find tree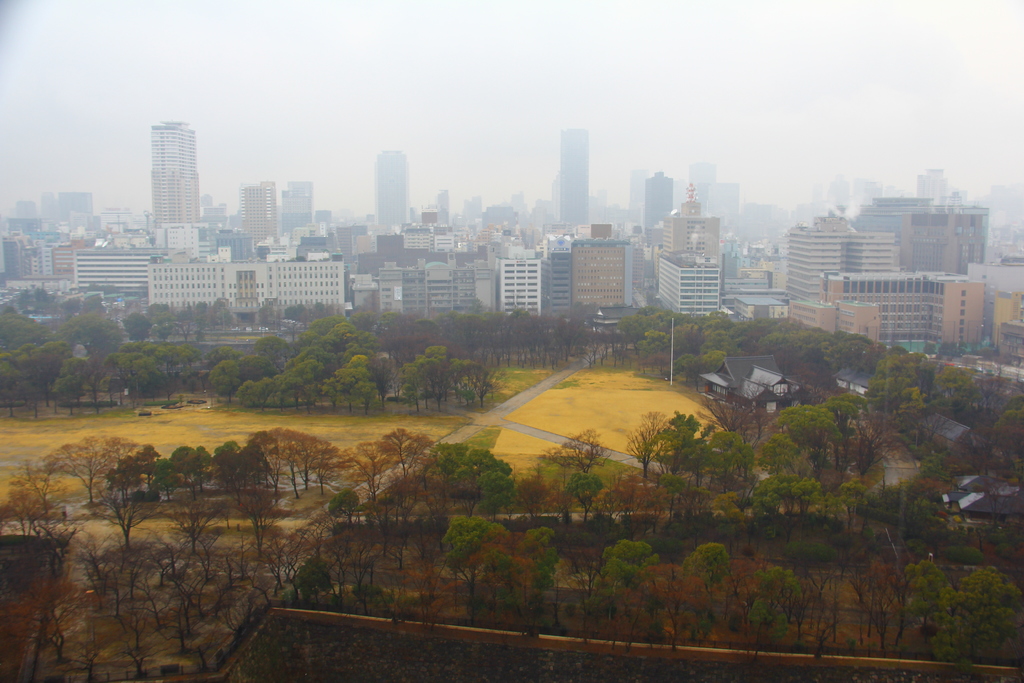
detection(278, 364, 316, 406)
